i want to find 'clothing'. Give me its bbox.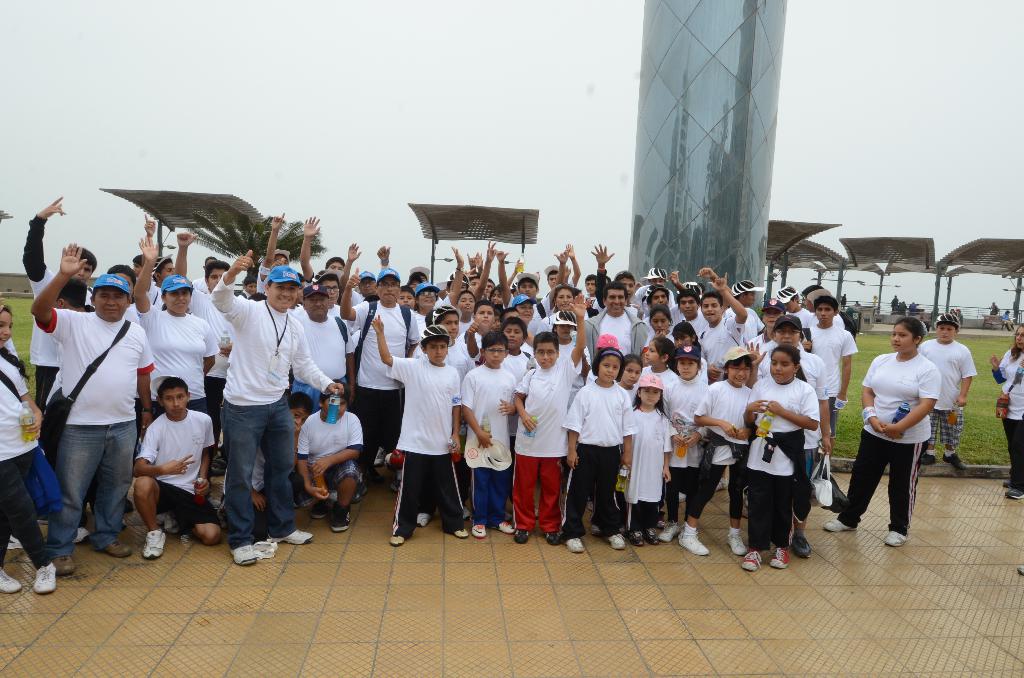
(307, 313, 358, 408).
